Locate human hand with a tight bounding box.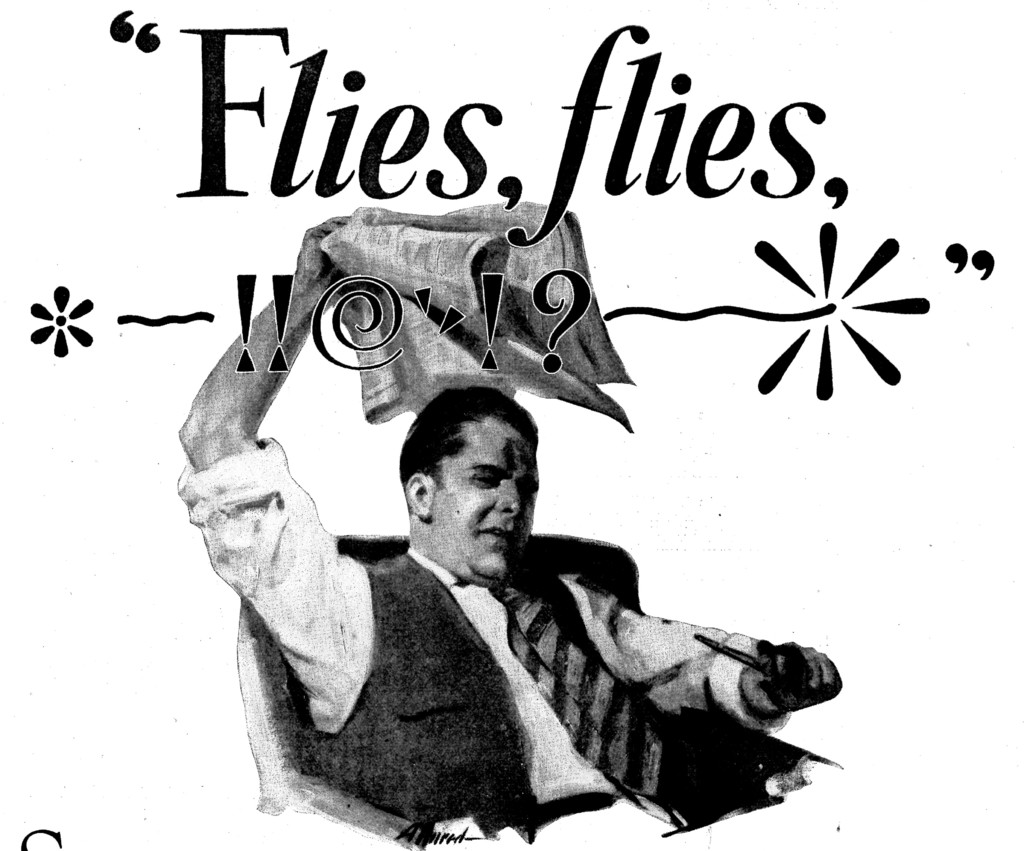
bbox=(739, 646, 841, 720).
